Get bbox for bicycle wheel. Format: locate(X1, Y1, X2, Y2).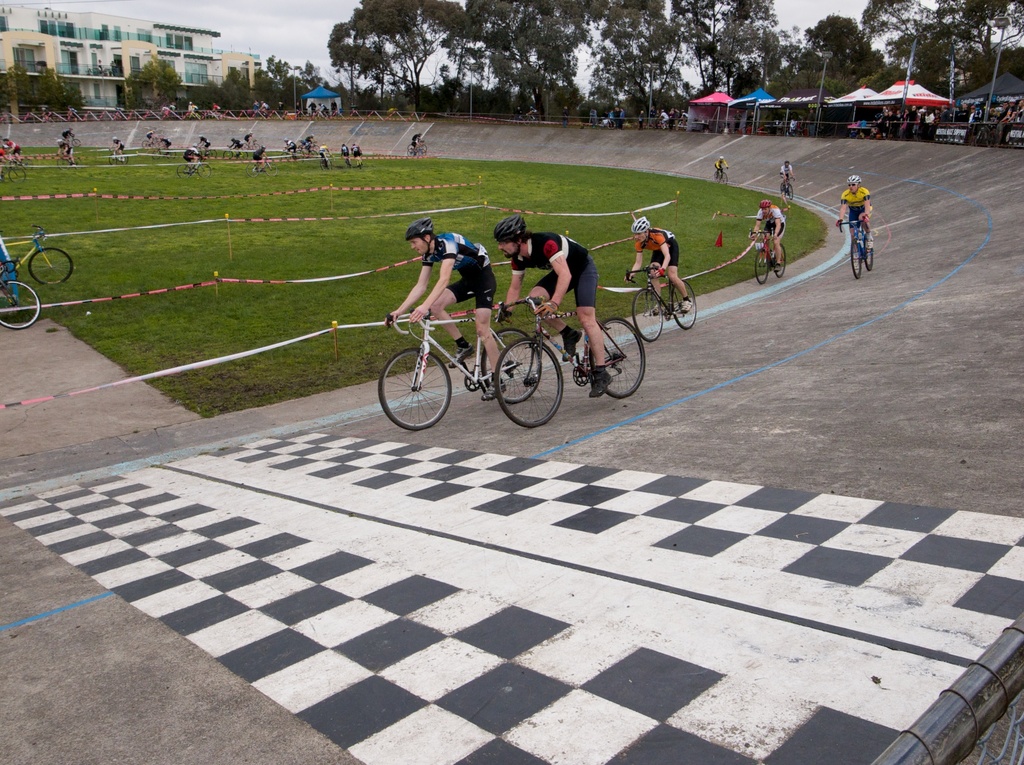
locate(264, 162, 281, 177).
